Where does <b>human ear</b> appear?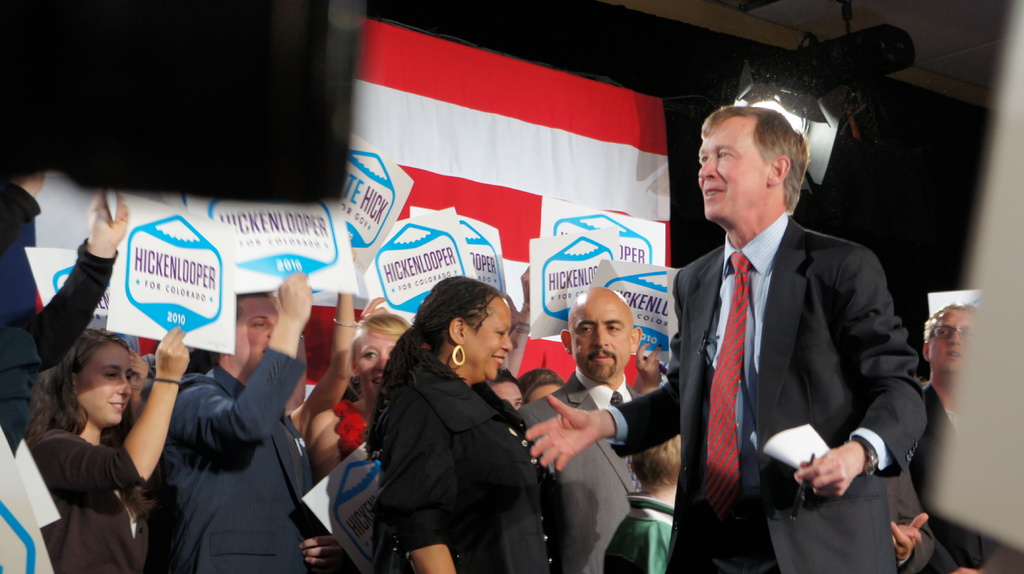
Appears at box(925, 343, 929, 363).
